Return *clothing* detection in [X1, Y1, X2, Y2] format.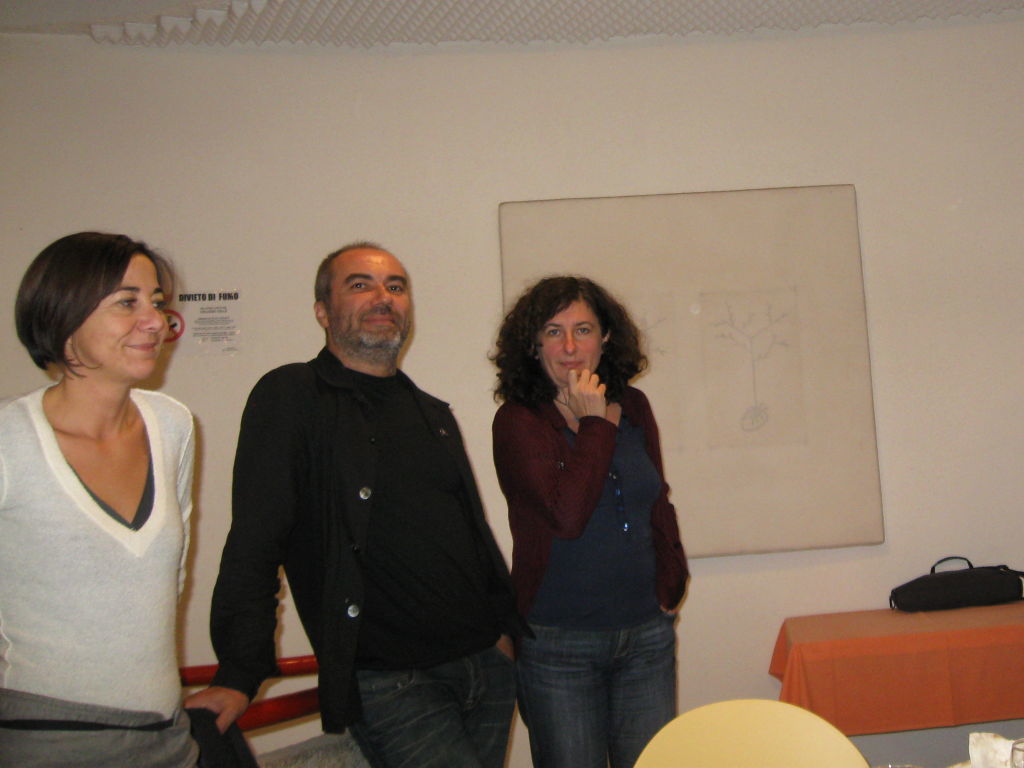
[9, 374, 202, 726].
